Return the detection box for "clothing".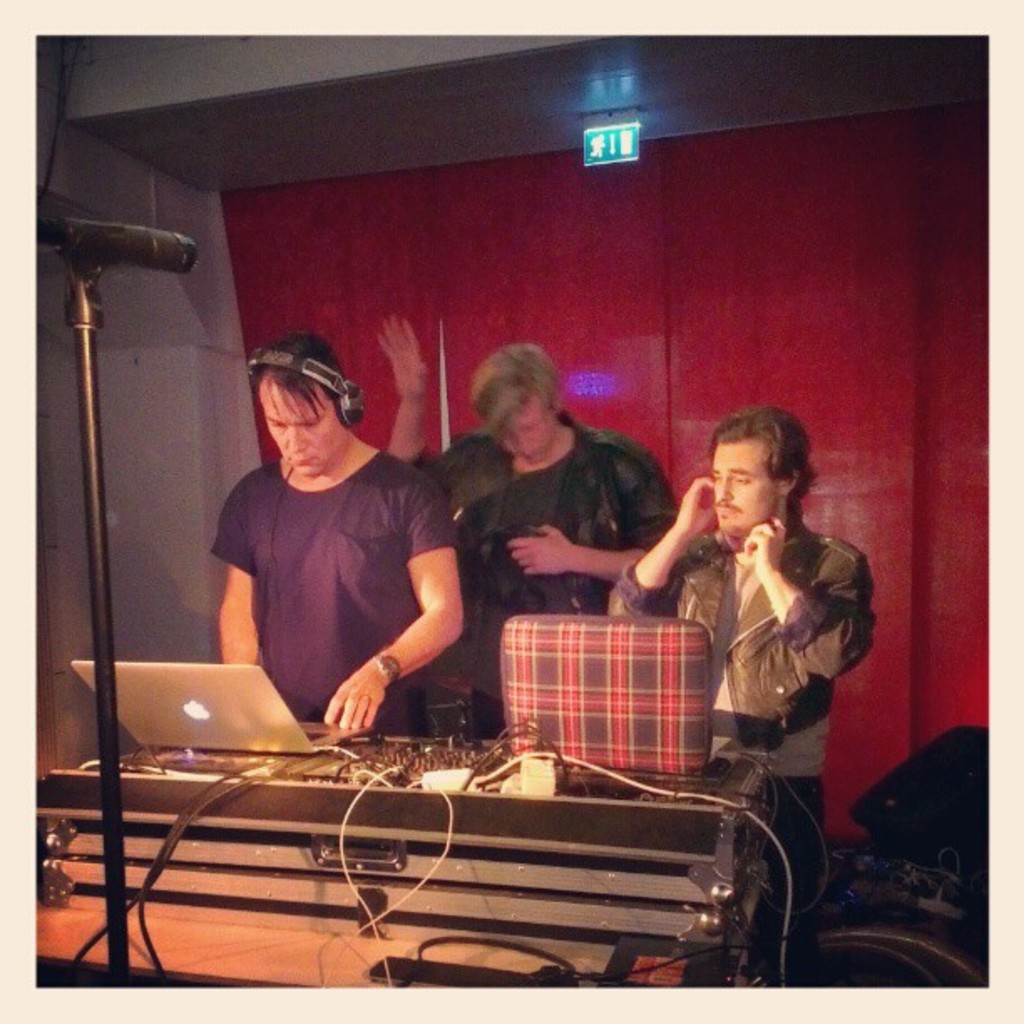
box=[407, 420, 686, 743].
